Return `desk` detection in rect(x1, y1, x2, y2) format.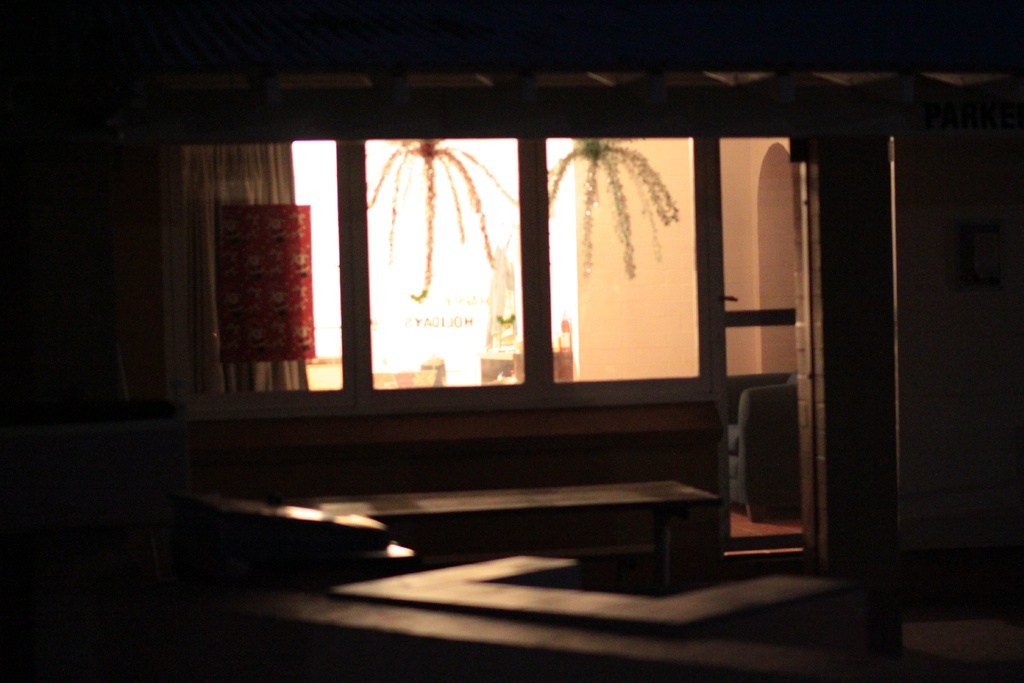
rect(277, 478, 724, 592).
